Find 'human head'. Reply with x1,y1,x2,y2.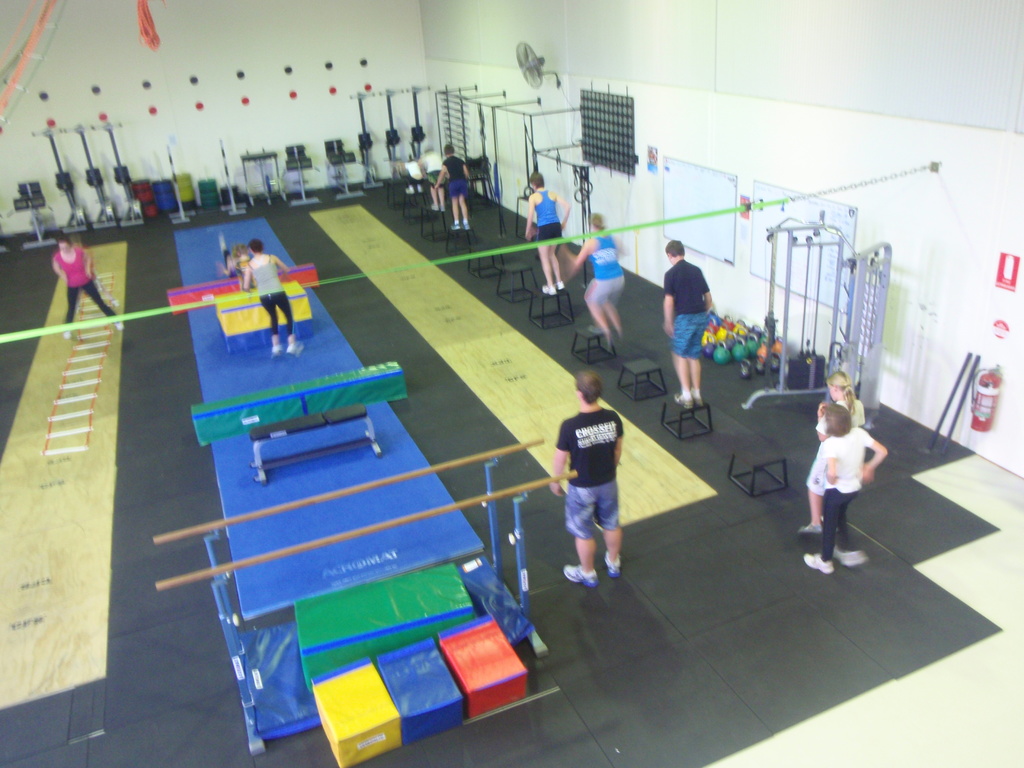
527,170,544,191.
